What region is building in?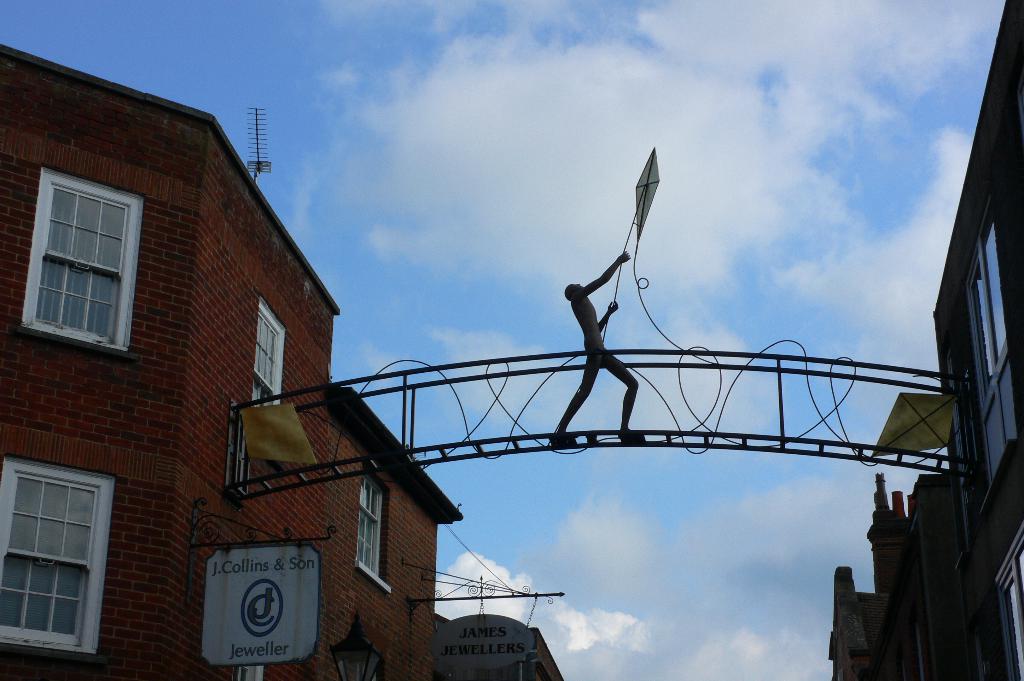
BBox(314, 387, 466, 680).
